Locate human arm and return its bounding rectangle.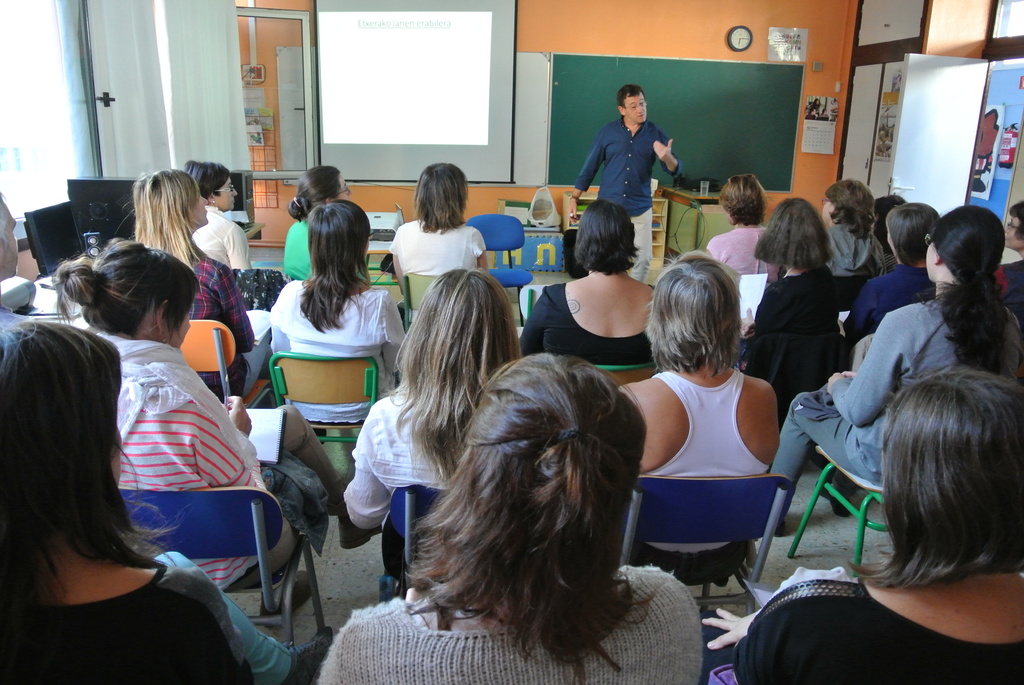
select_region(216, 265, 255, 354).
